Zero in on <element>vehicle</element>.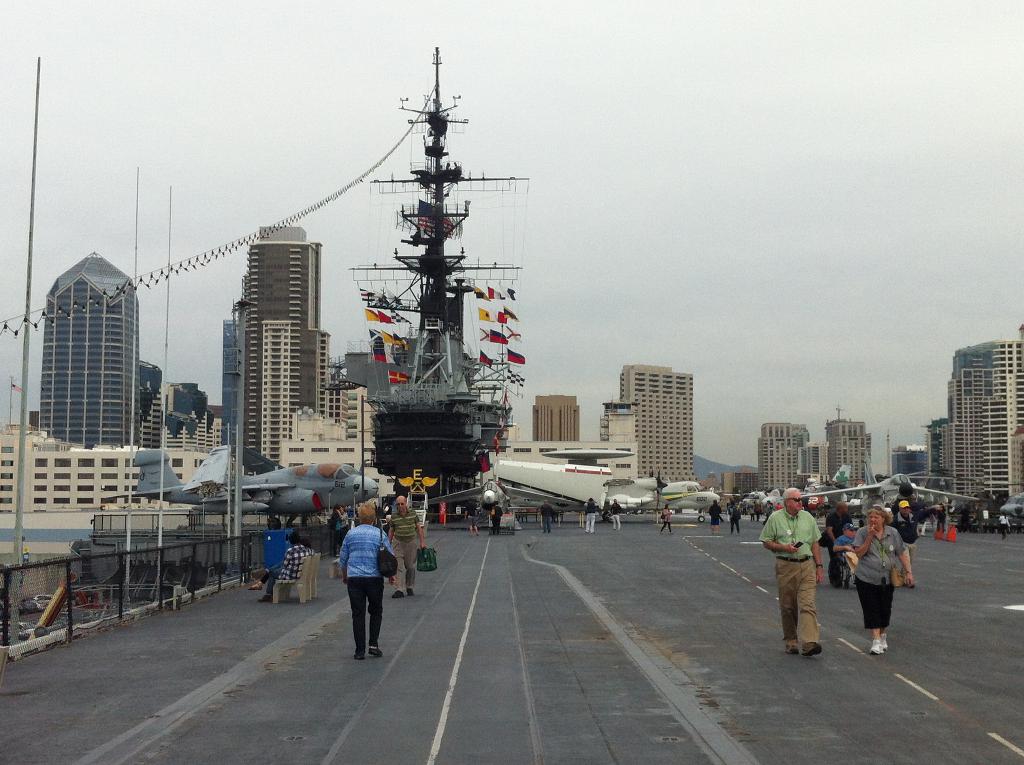
Zeroed in: 651, 478, 728, 514.
